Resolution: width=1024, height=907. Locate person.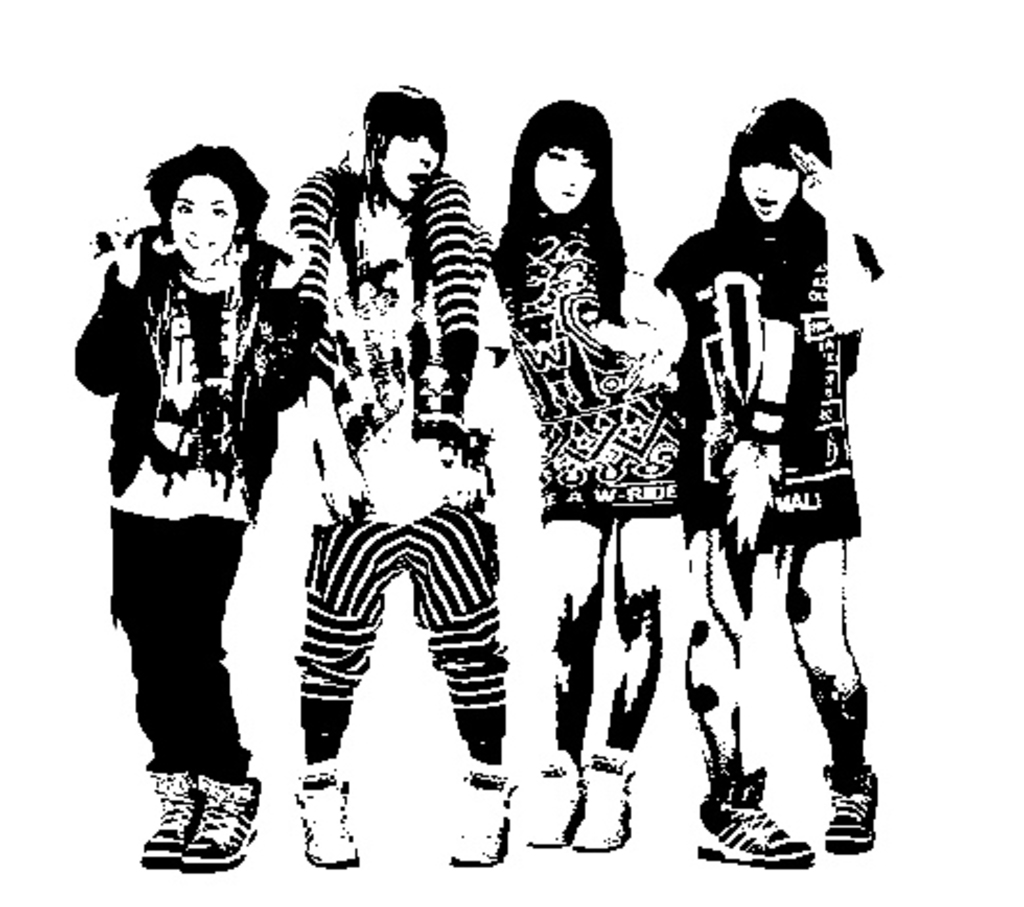
x1=650, y1=90, x2=890, y2=878.
